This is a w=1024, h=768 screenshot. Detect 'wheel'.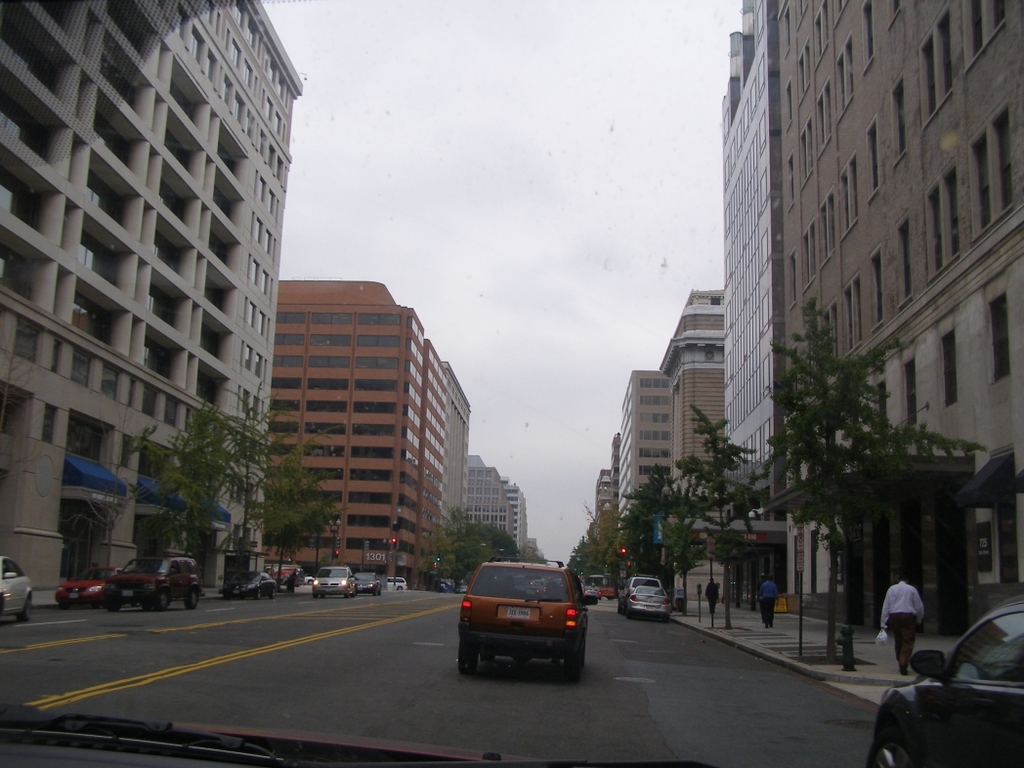
{"x1": 18, "y1": 595, "x2": 34, "y2": 622}.
